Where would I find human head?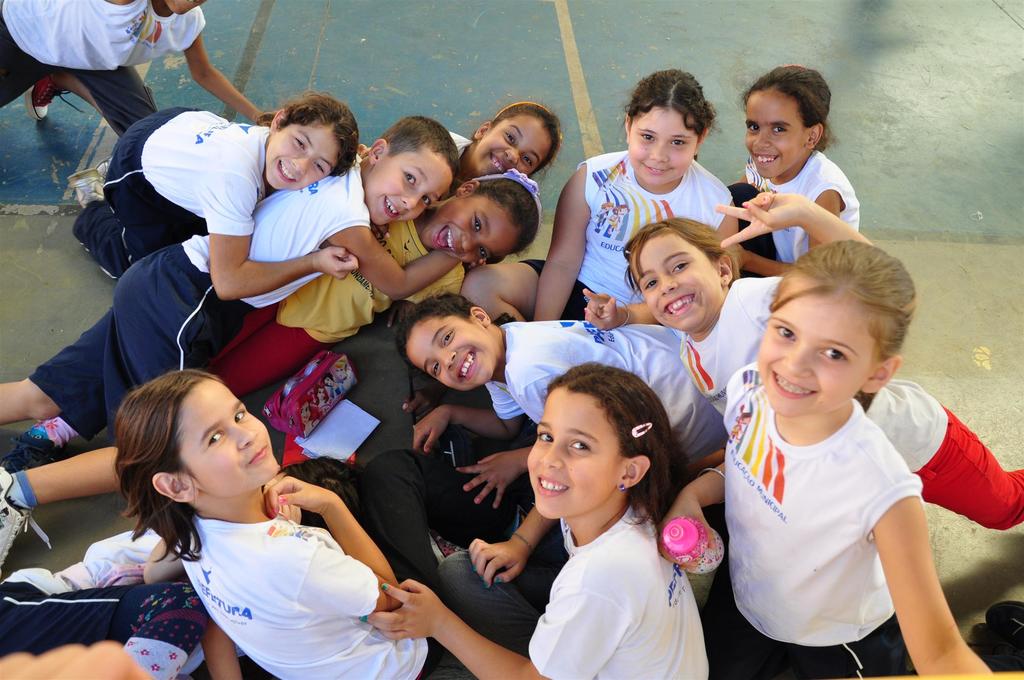
At (754,239,918,418).
